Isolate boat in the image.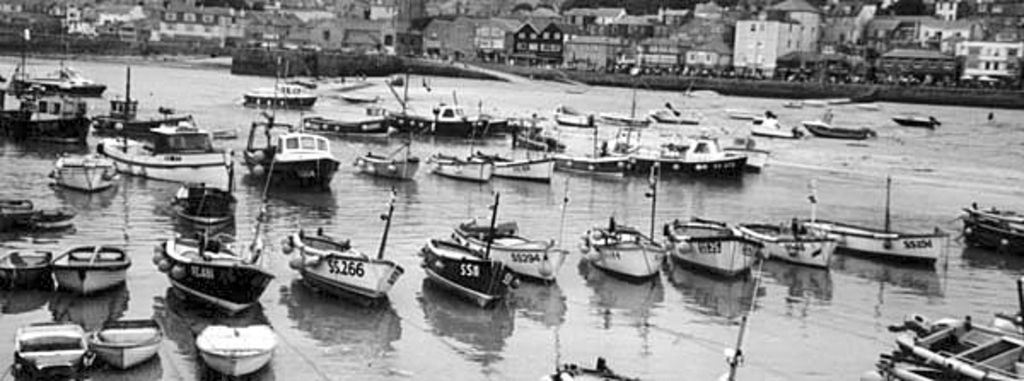
Isolated region: box=[0, 239, 61, 301].
